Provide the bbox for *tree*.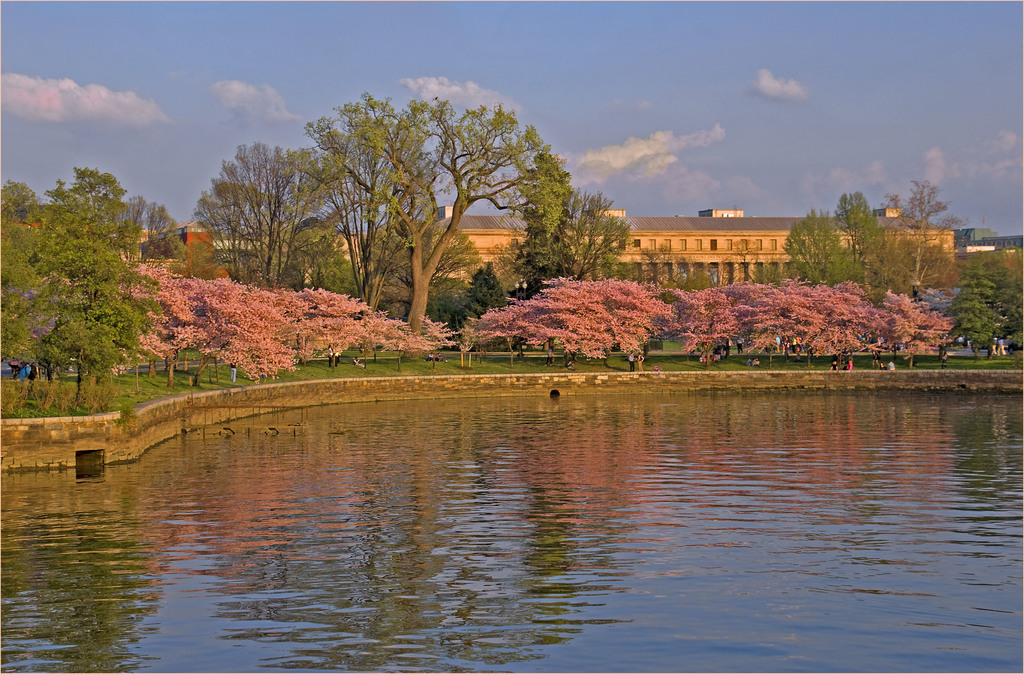
bbox=[945, 253, 1023, 364].
